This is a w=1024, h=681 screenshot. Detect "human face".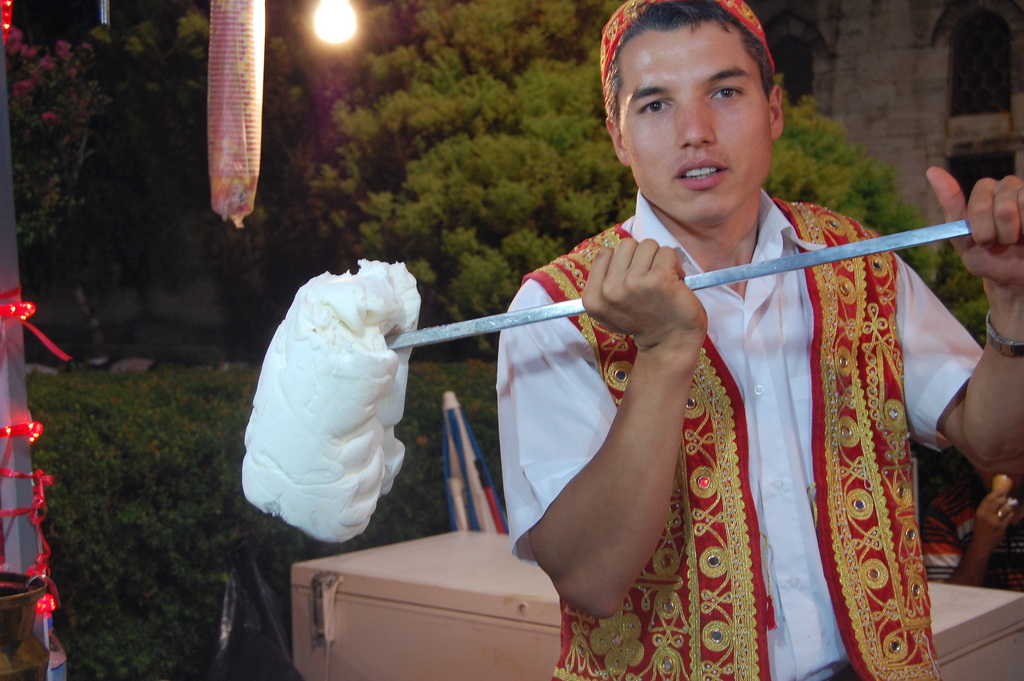
<box>618,29,776,226</box>.
